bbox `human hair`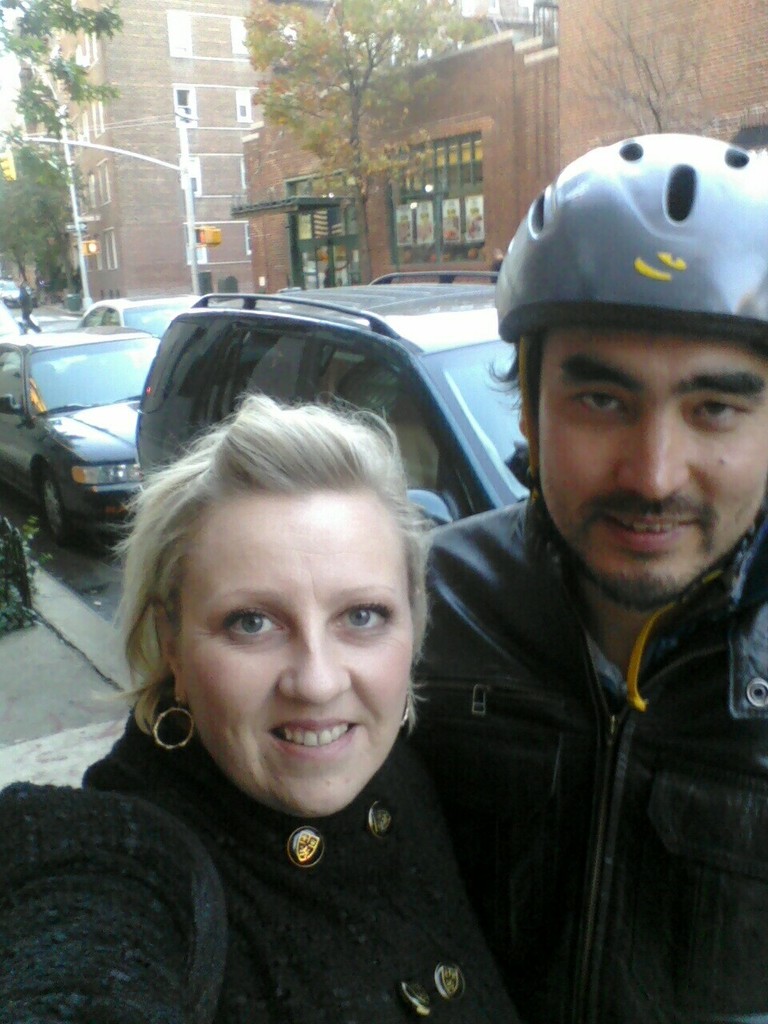
100, 381, 441, 802
